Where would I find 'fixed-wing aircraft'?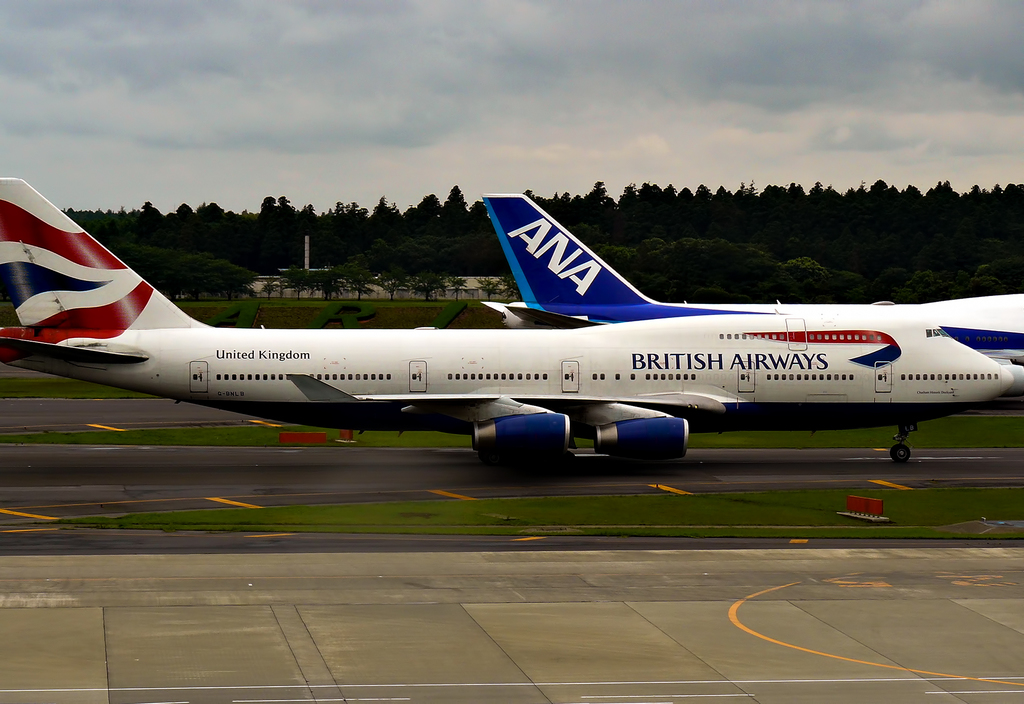
At (left=482, top=192, right=1023, bottom=398).
